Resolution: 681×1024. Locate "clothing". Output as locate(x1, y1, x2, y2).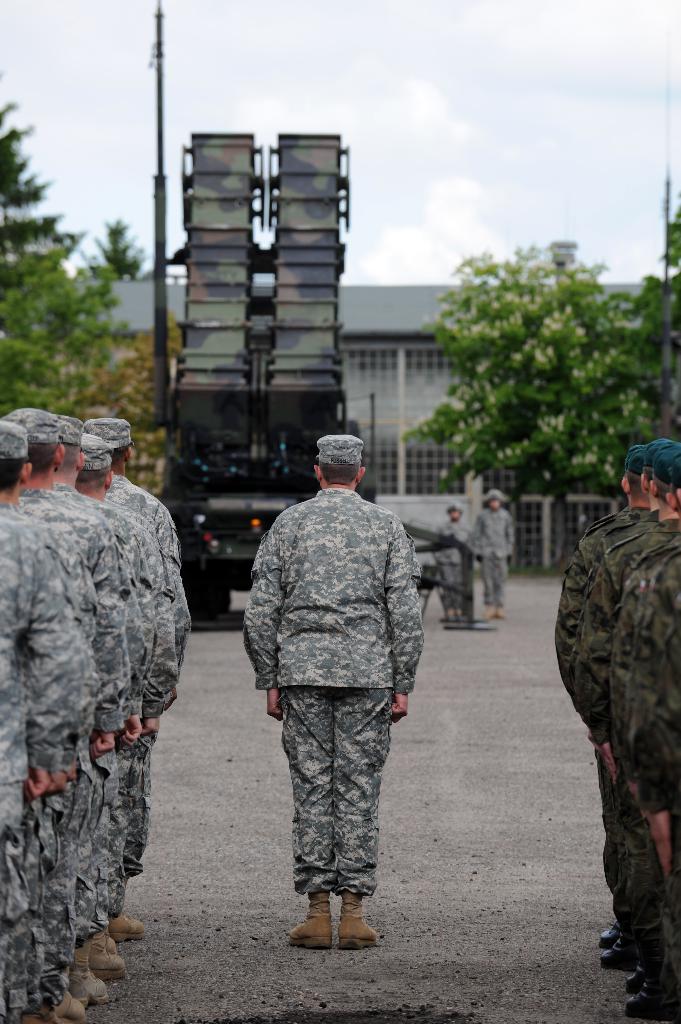
locate(438, 513, 470, 613).
